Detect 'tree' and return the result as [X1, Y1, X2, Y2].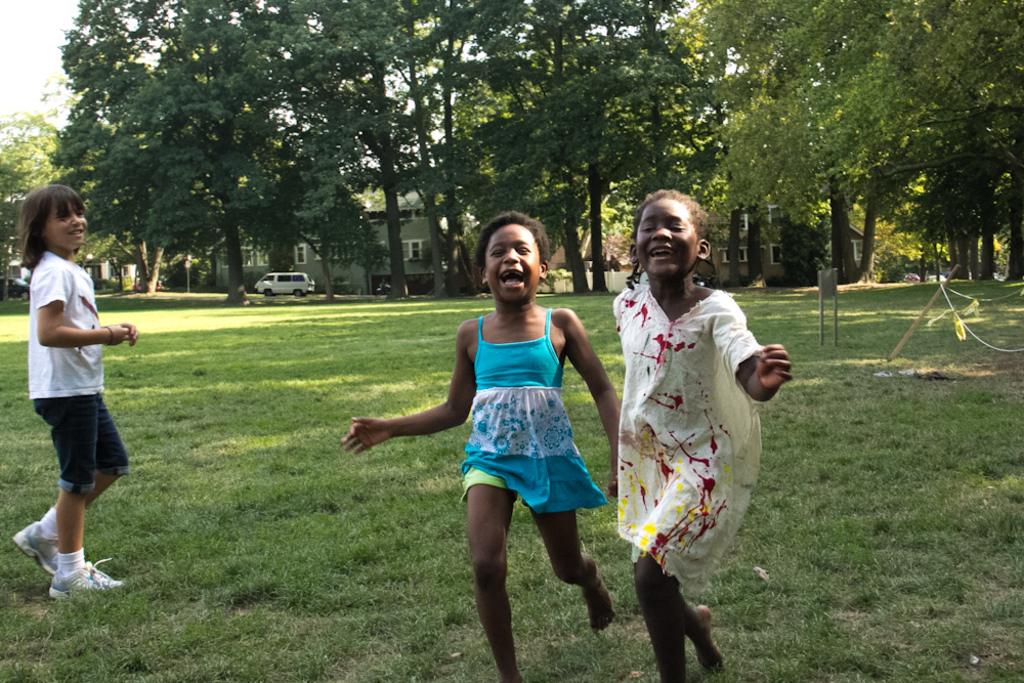
[742, 49, 1014, 304].
